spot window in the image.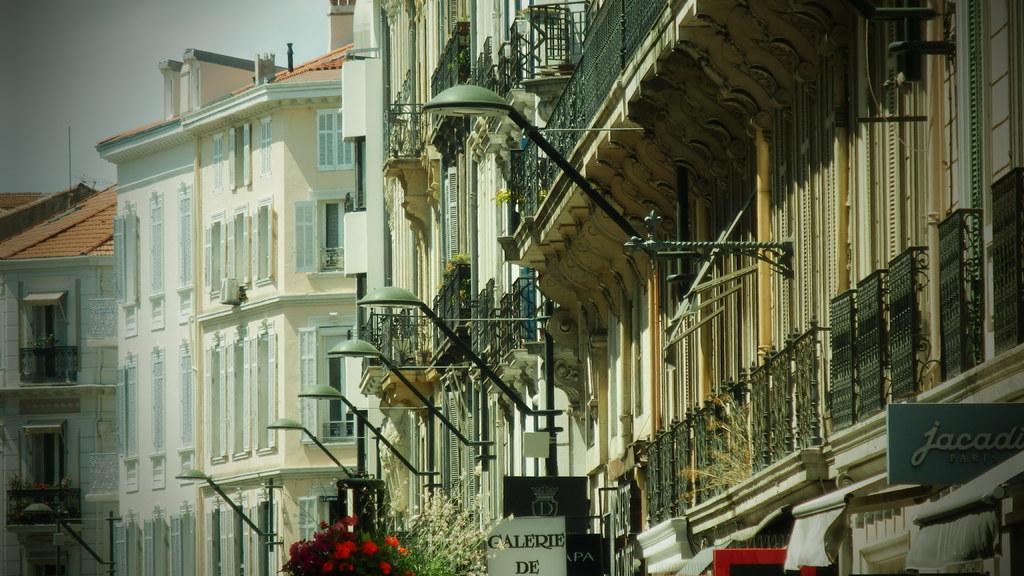
window found at l=14, t=271, r=74, b=391.
